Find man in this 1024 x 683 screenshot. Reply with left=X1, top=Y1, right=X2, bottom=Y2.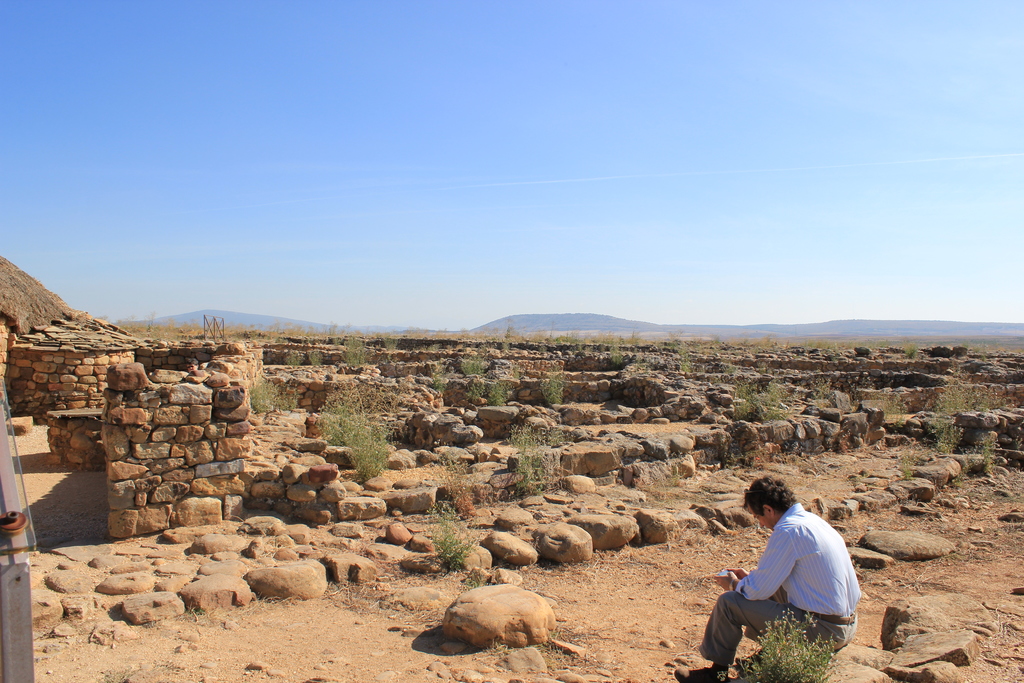
left=698, top=481, right=861, bottom=668.
